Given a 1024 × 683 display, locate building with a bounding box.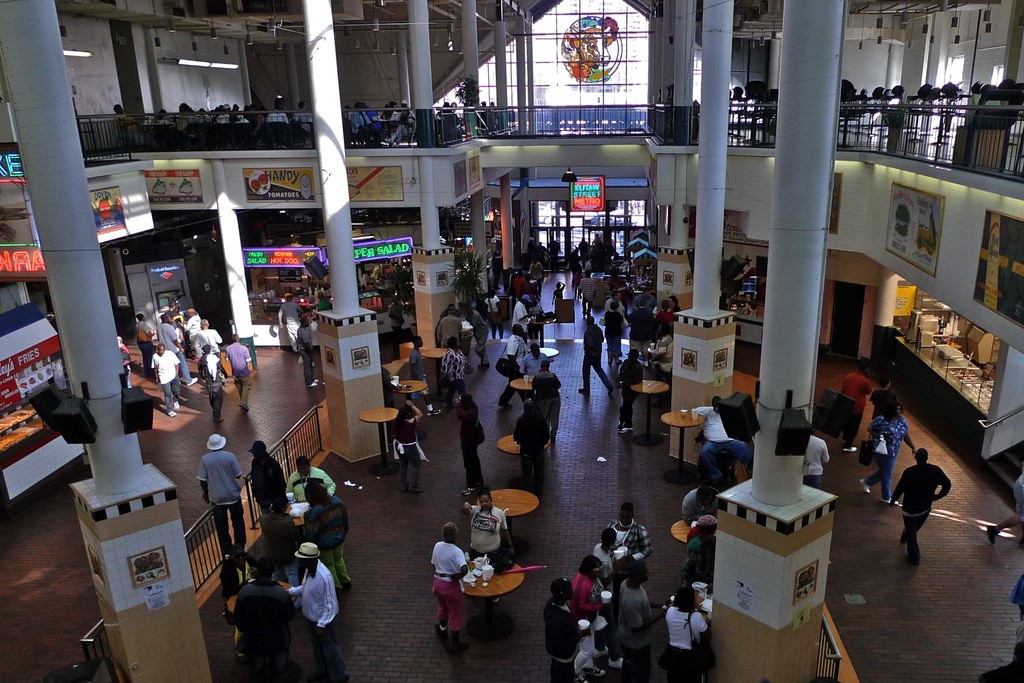
Located: [0,0,1023,682].
